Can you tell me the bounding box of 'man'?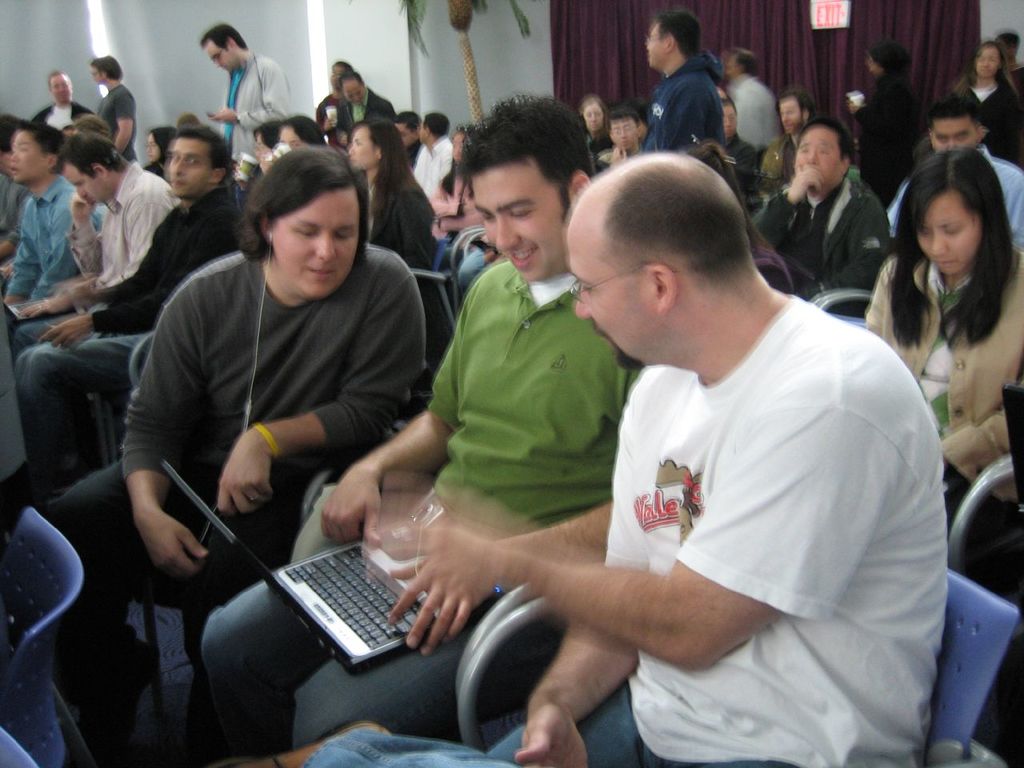
BBox(391, 110, 423, 149).
